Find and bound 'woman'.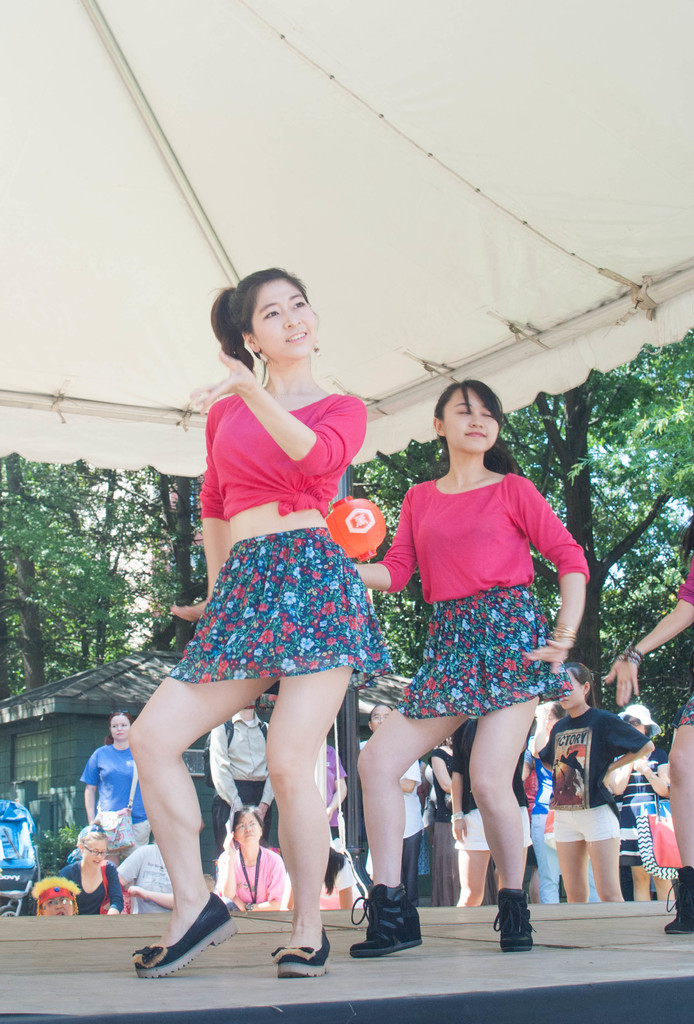
Bound: rect(28, 875, 82, 922).
